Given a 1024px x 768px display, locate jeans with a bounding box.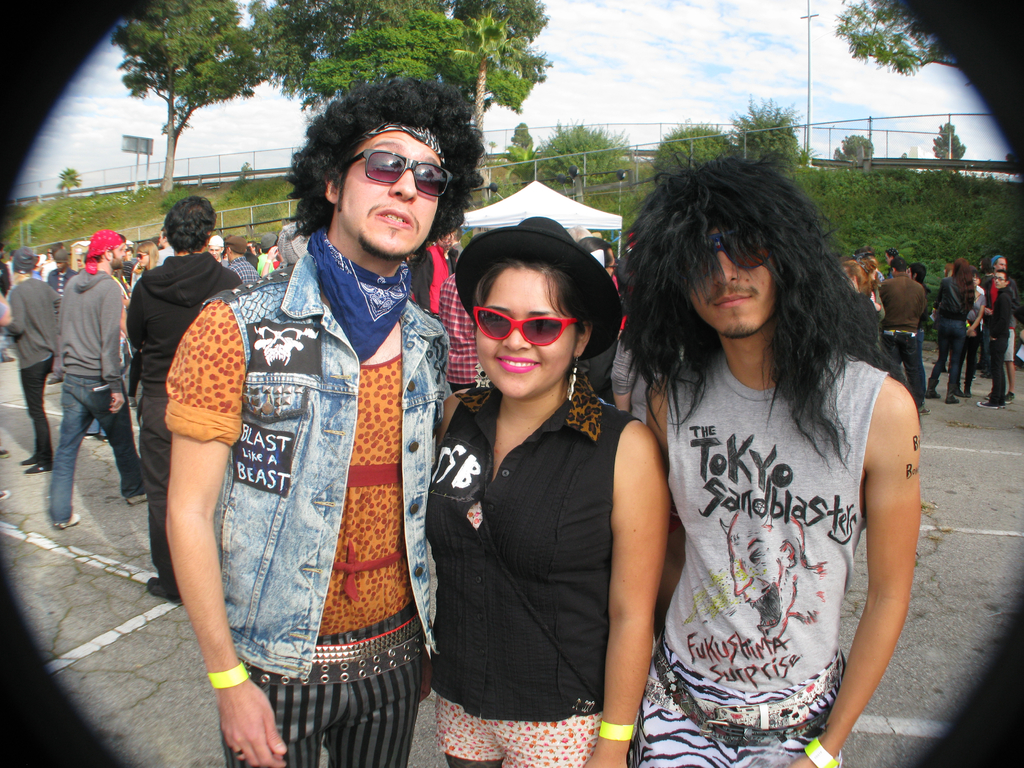
Located: [x1=881, y1=335, x2=924, y2=405].
